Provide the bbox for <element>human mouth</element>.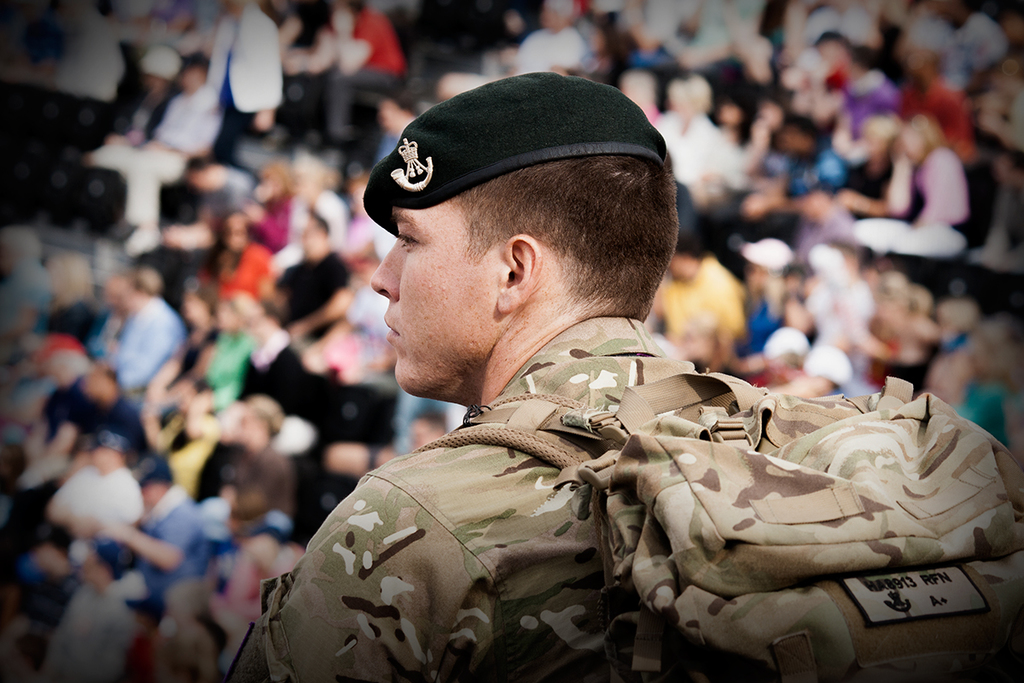
<region>385, 317, 403, 338</region>.
